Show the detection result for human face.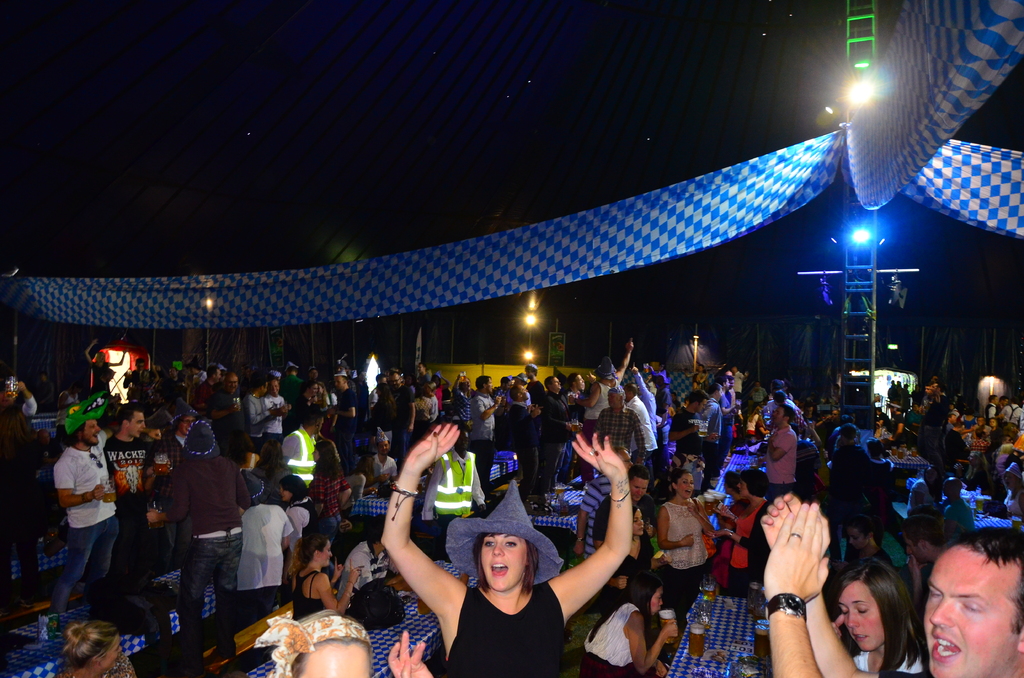
<region>215, 369, 220, 382</region>.
